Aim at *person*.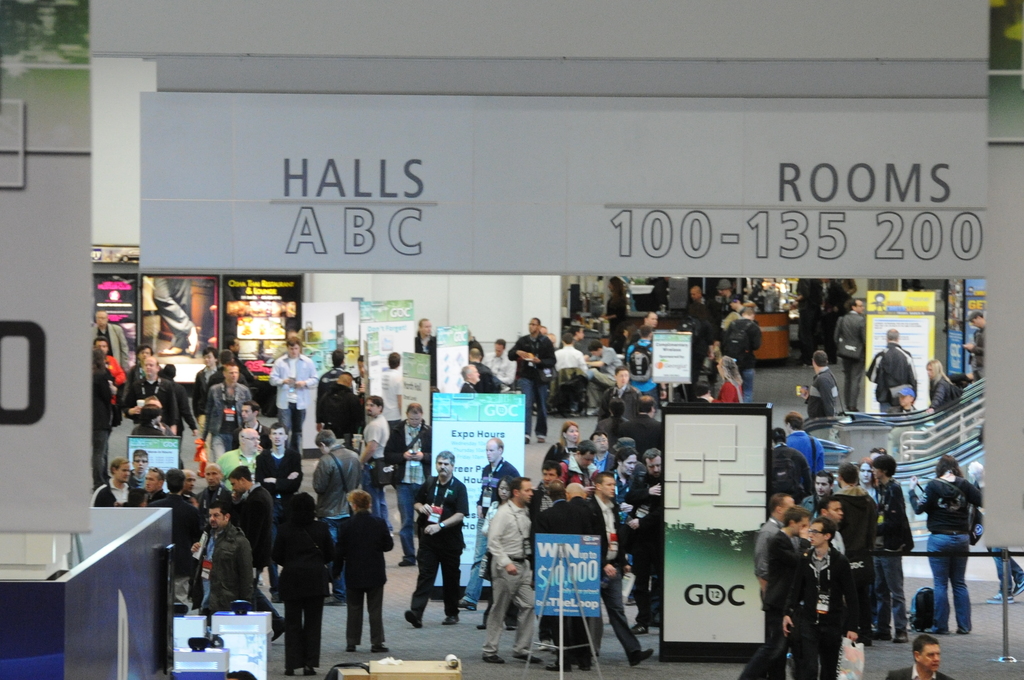
Aimed at region(621, 396, 658, 457).
